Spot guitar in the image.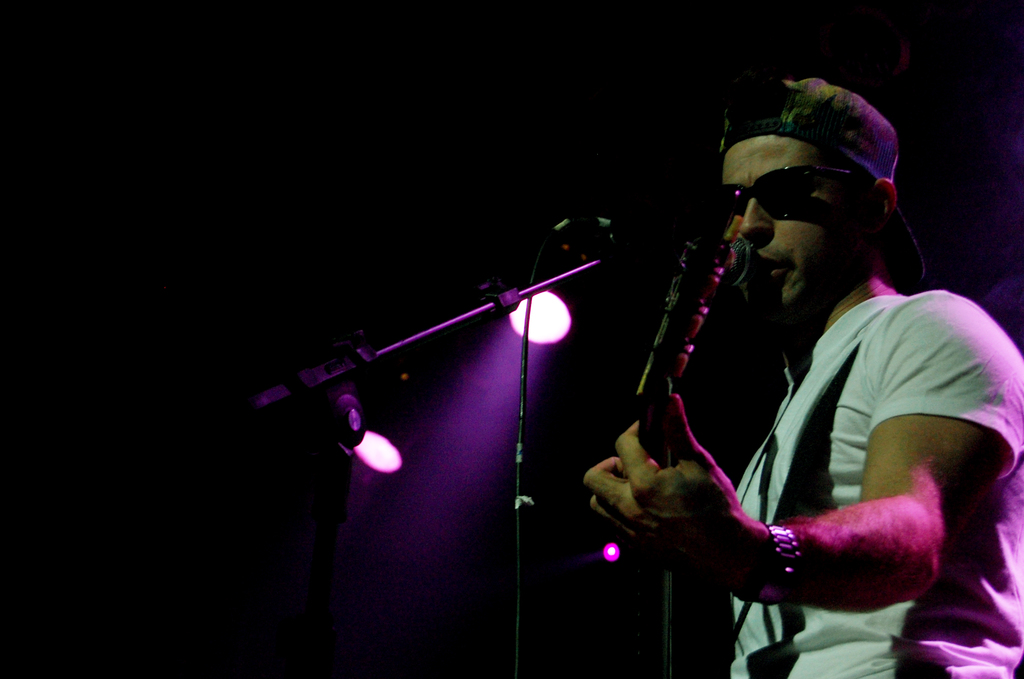
guitar found at 589 235 734 678.
